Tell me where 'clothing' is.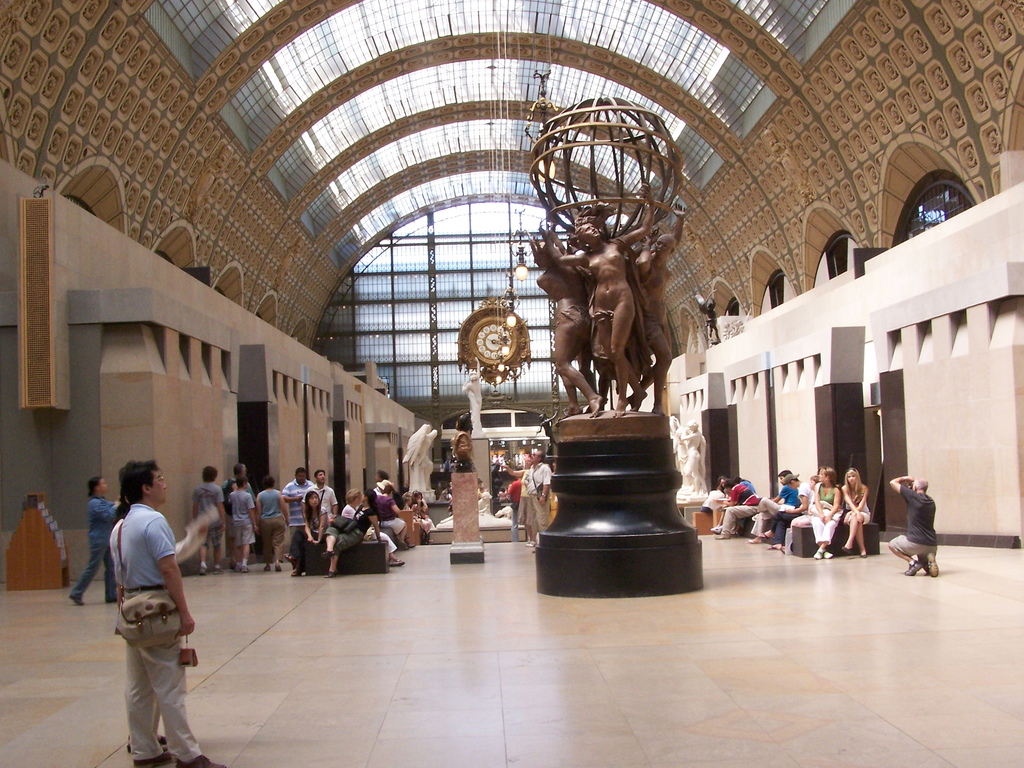
'clothing' is at [108,509,175,590].
